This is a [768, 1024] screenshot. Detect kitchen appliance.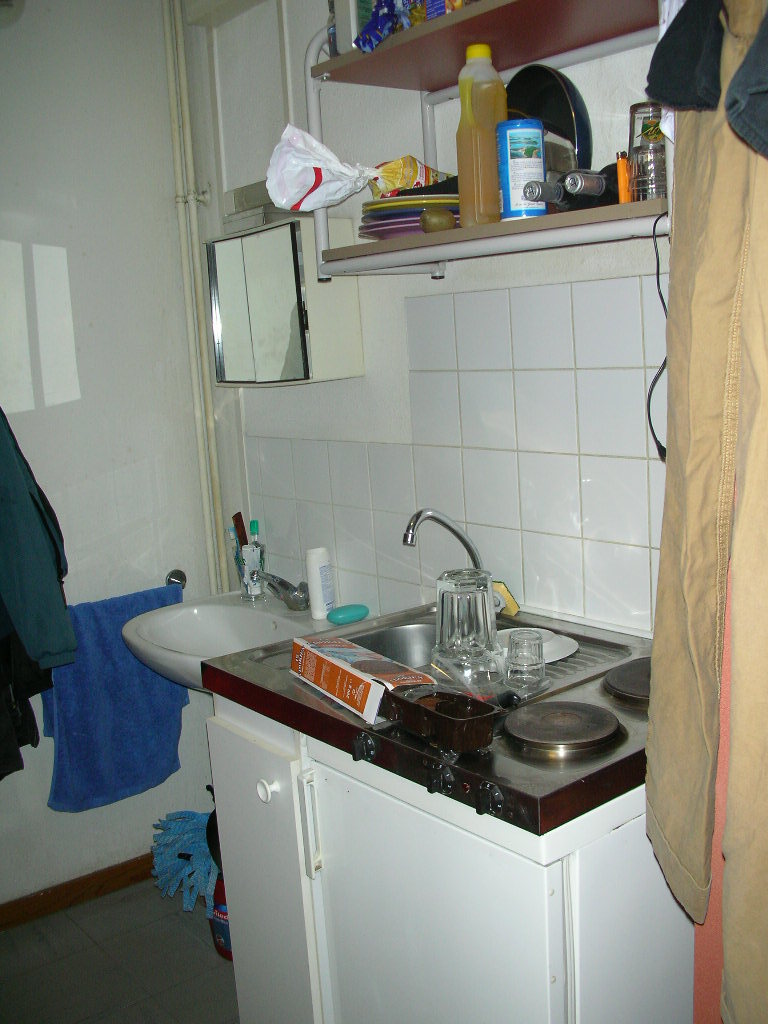
432,567,518,654.
